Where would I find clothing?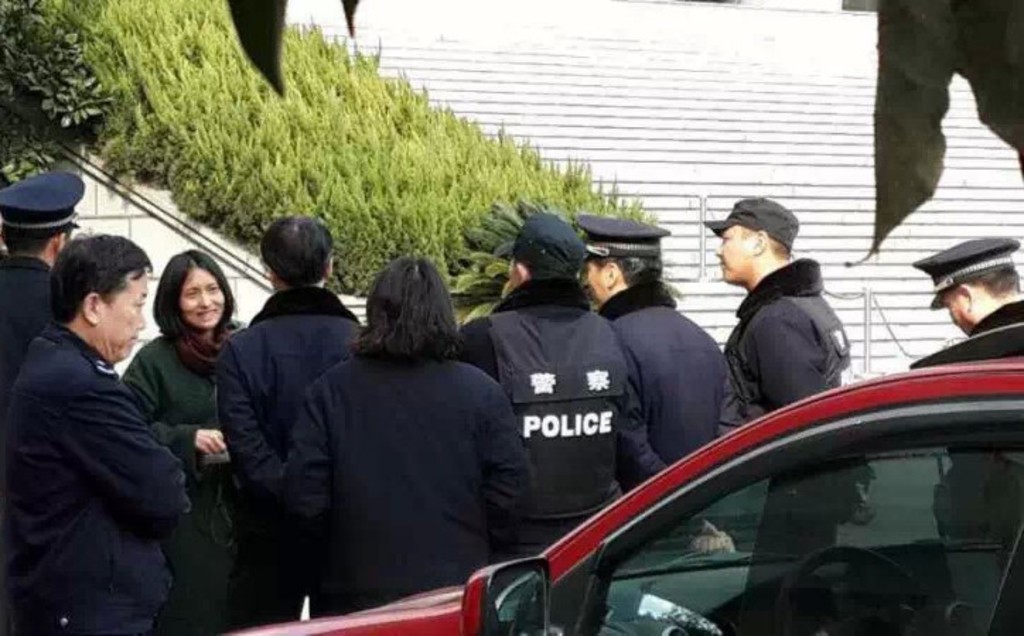
At rect(215, 270, 362, 619).
